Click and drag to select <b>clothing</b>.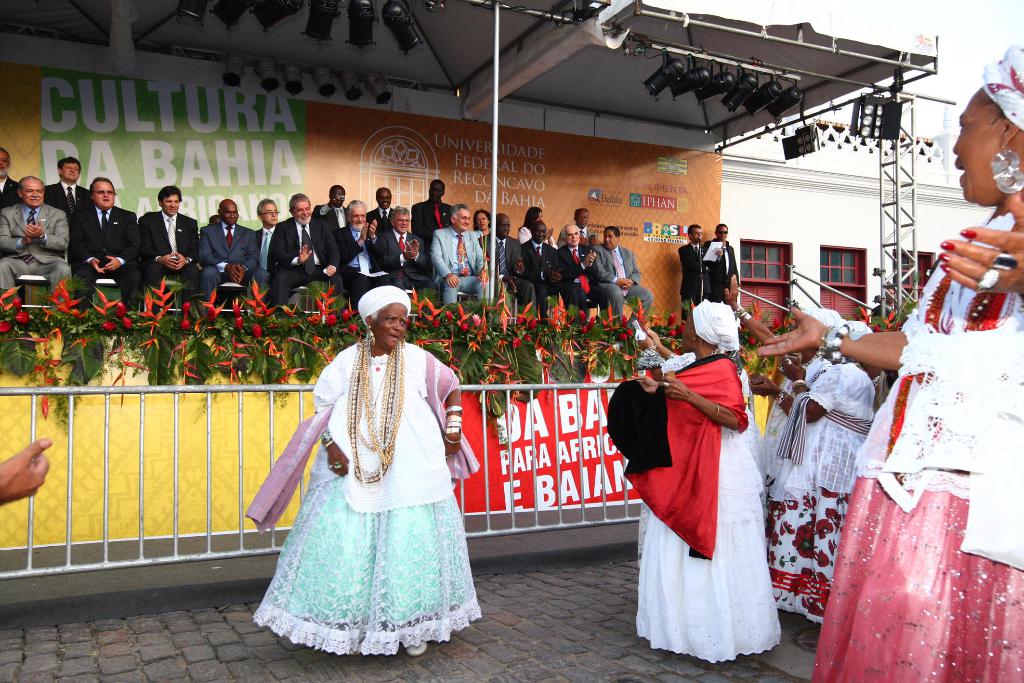
Selection: <bbox>260, 331, 486, 648</bbox>.
